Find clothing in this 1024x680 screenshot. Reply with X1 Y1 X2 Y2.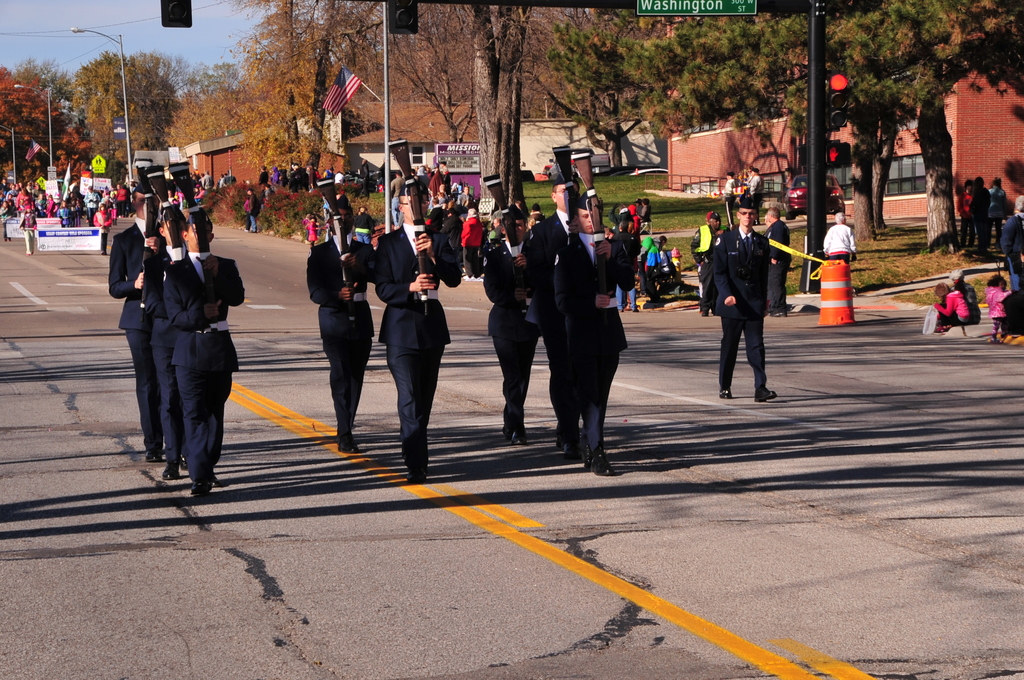
935 291 973 321.
